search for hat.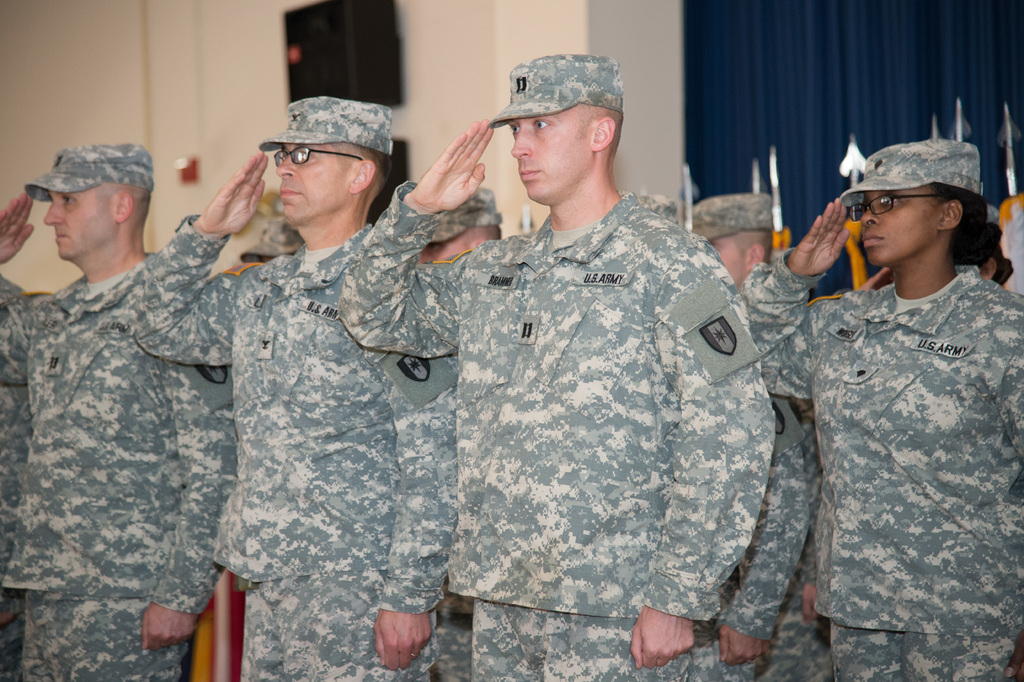
Found at 684, 190, 772, 240.
